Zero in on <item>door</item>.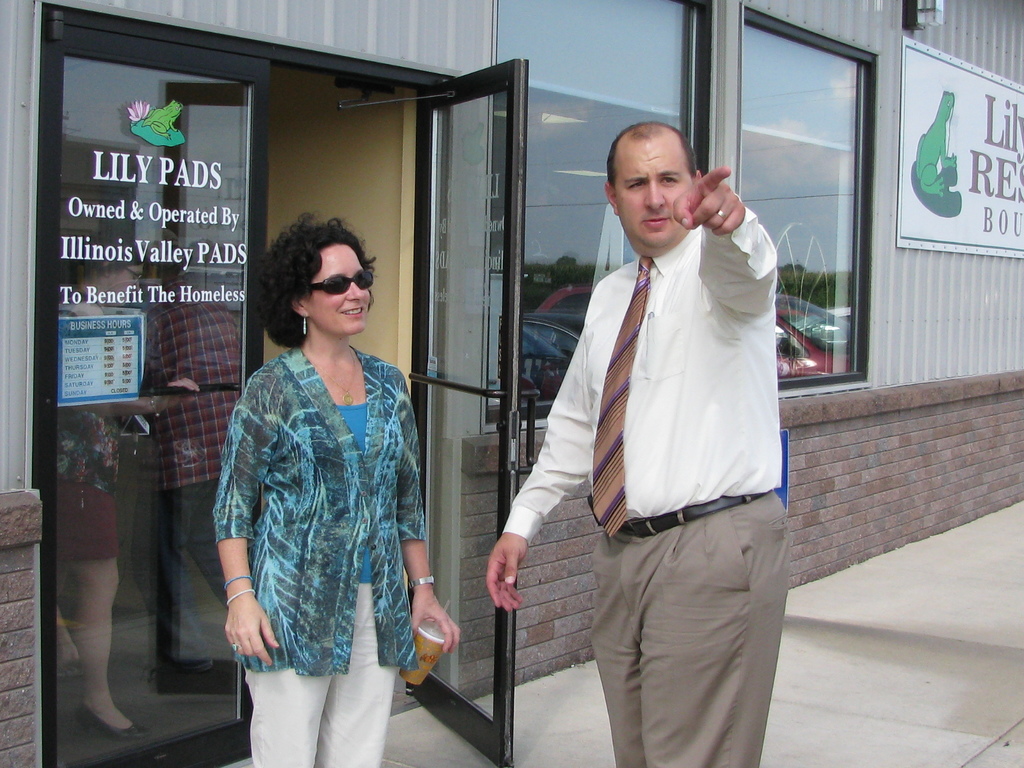
Zeroed in: <bbox>408, 49, 532, 762</bbox>.
